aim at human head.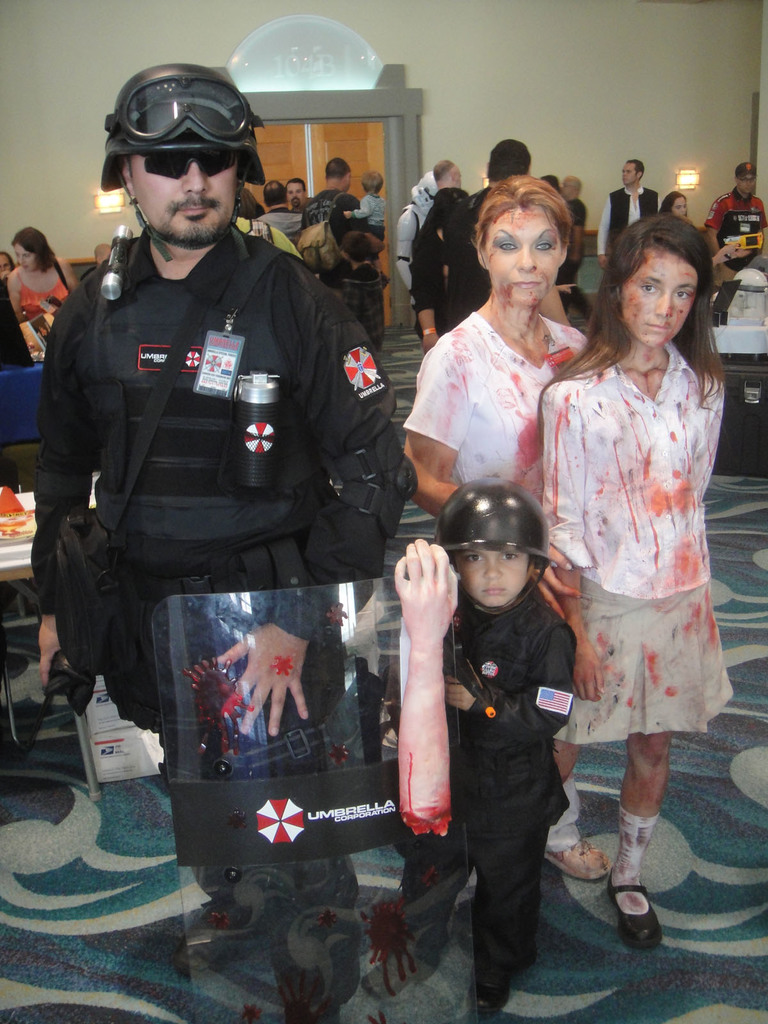
Aimed at BBox(230, 186, 259, 221).
